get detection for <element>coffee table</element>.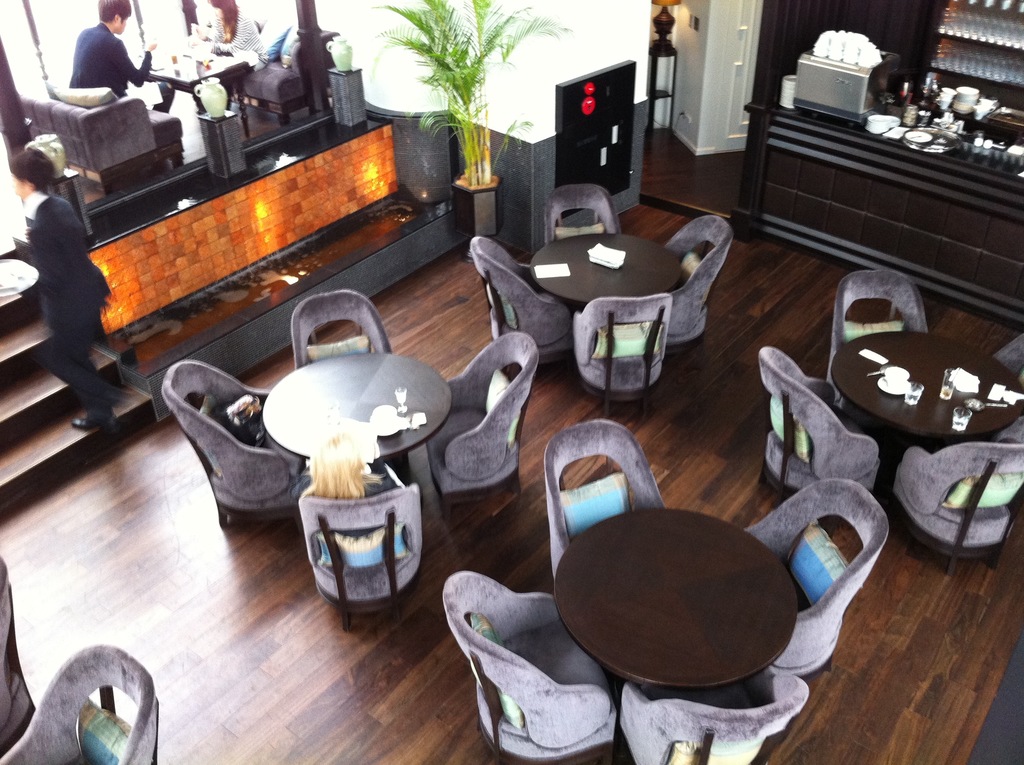
Detection: region(833, 327, 1022, 478).
